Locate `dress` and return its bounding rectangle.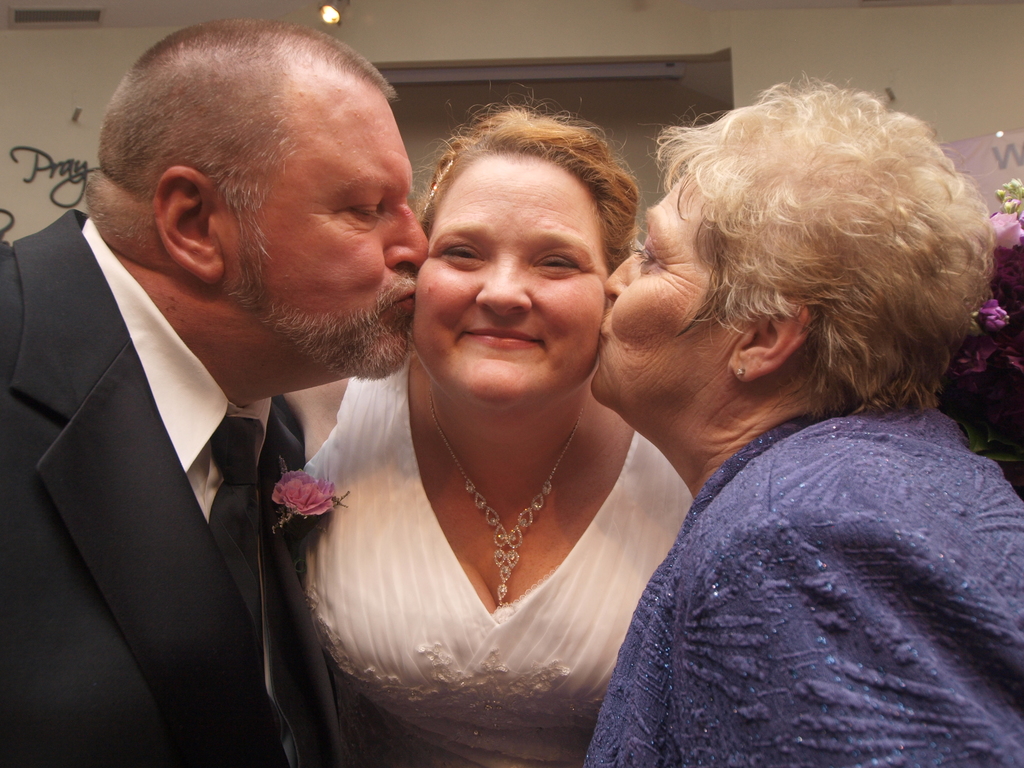
294 362 698 767.
